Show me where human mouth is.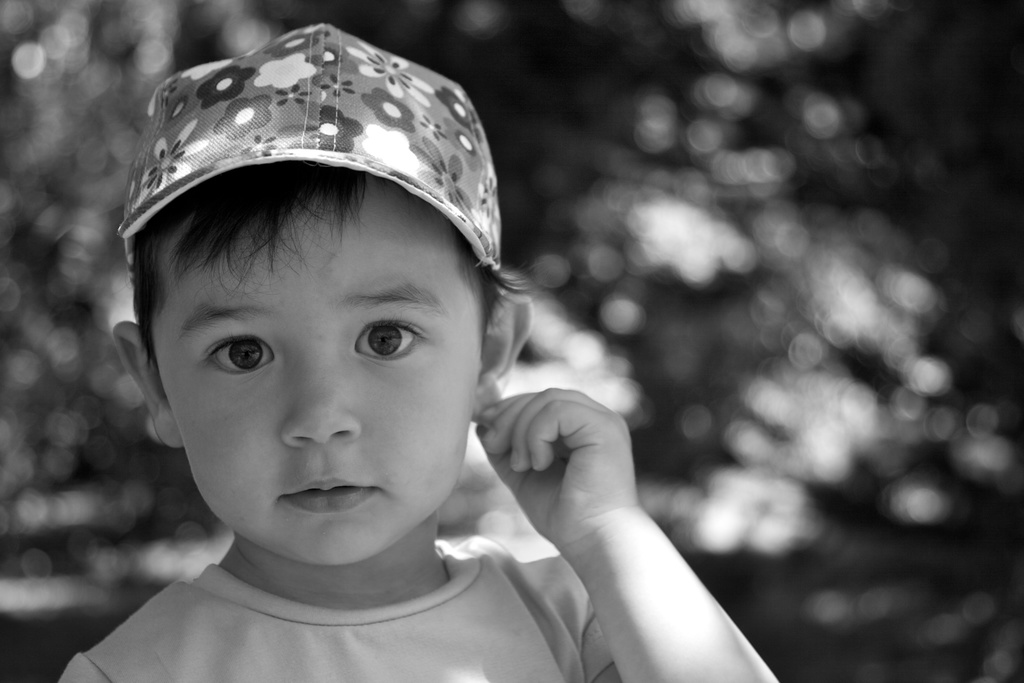
human mouth is at bbox=(280, 477, 379, 509).
